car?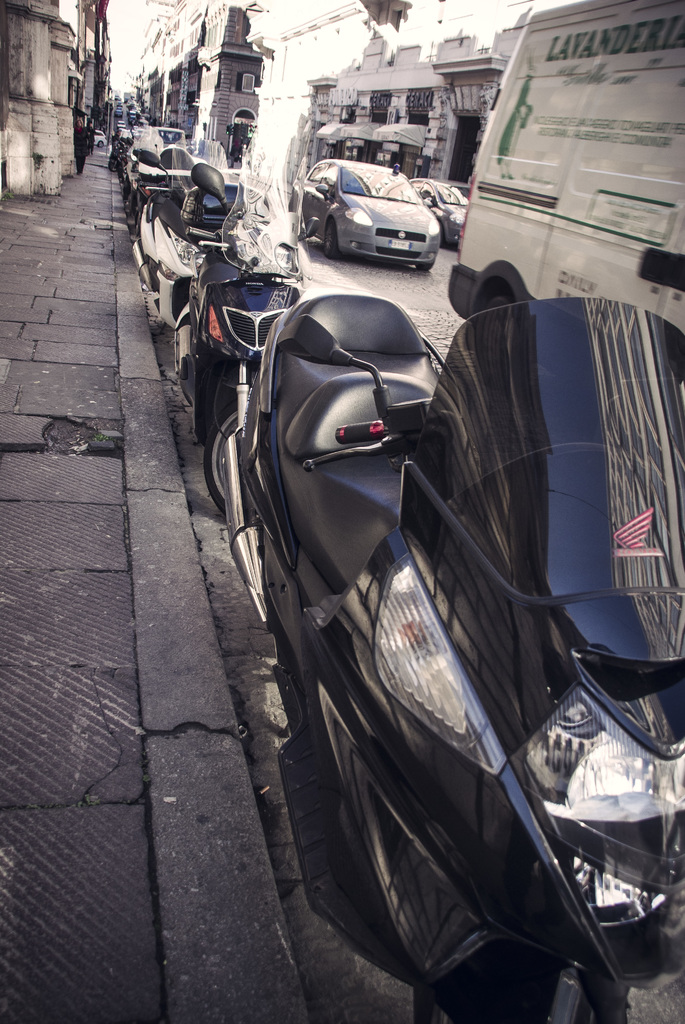
select_region(88, 129, 106, 148)
